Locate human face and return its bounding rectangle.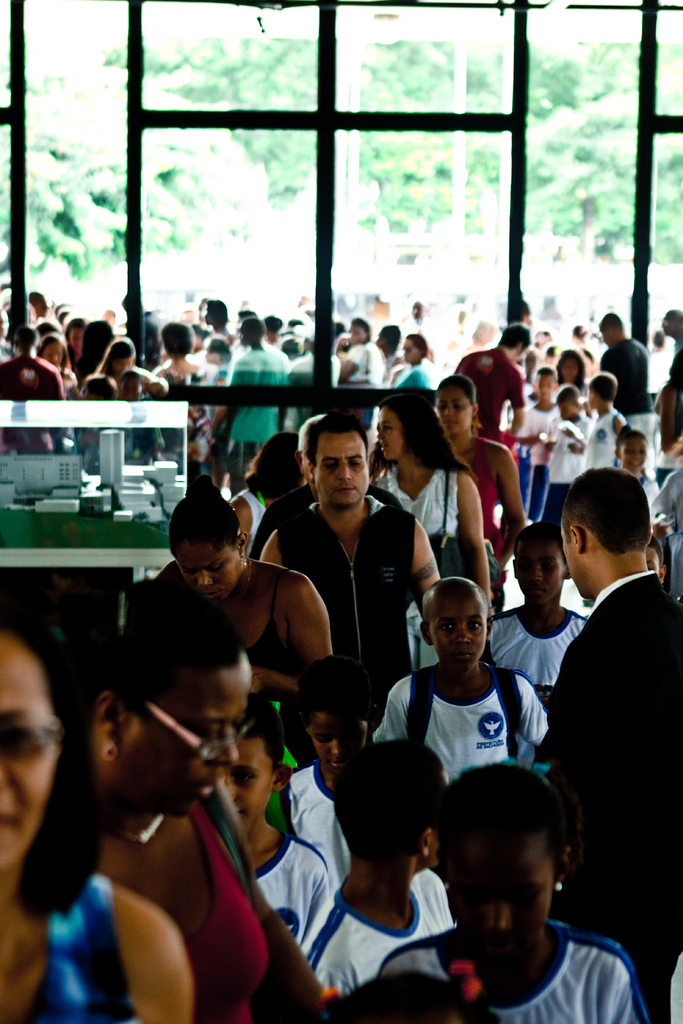
detection(223, 732, 279, 825).
